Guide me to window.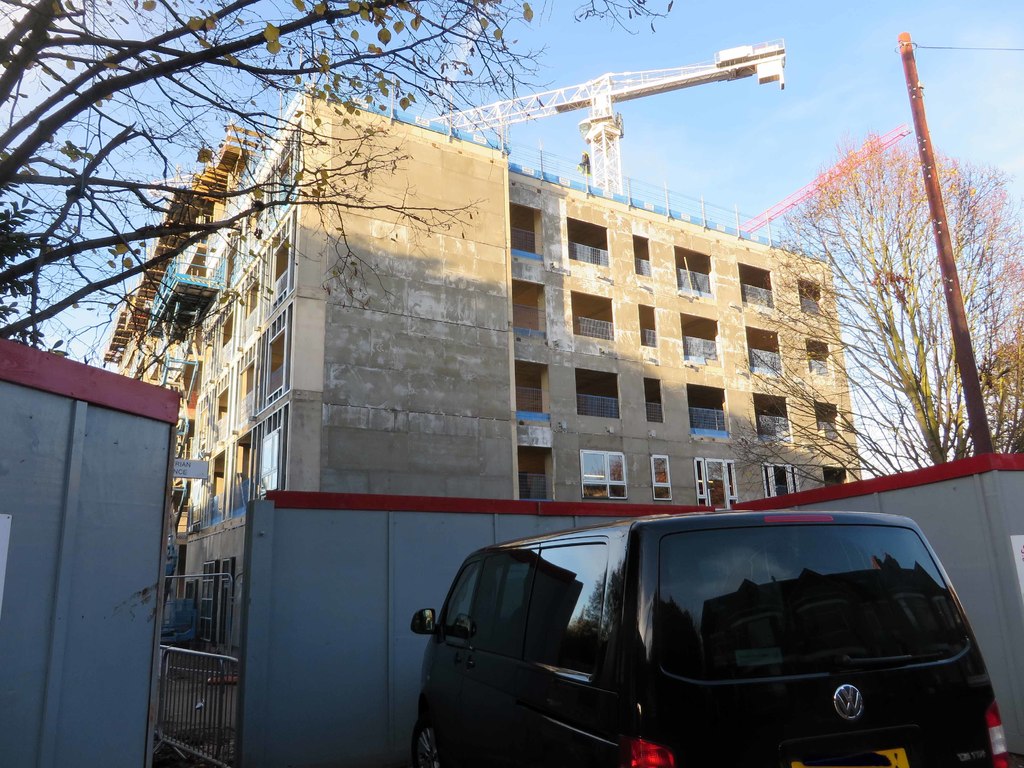
Guidance: 515, 362, 549, 412.
